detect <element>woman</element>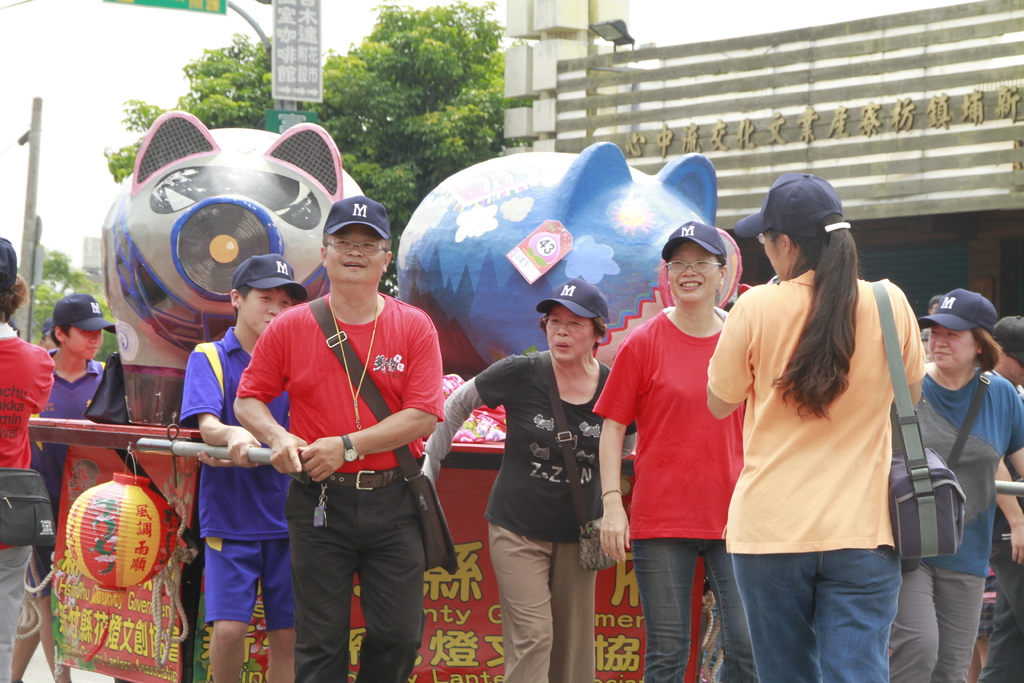
719 162 938 682
